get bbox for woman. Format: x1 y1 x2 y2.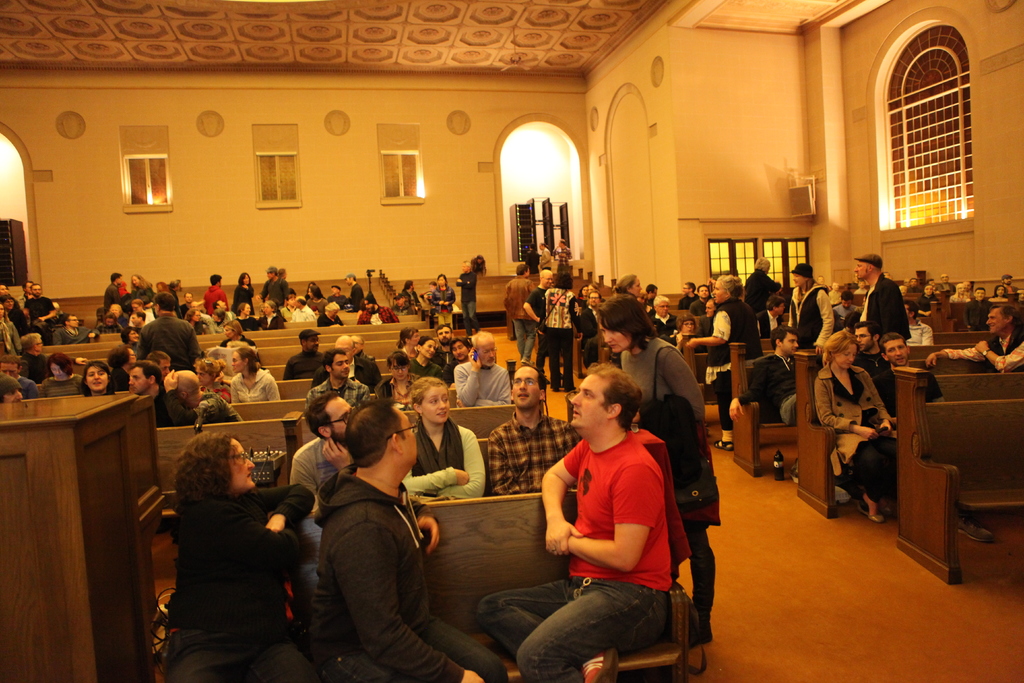
216 319 259 353.
